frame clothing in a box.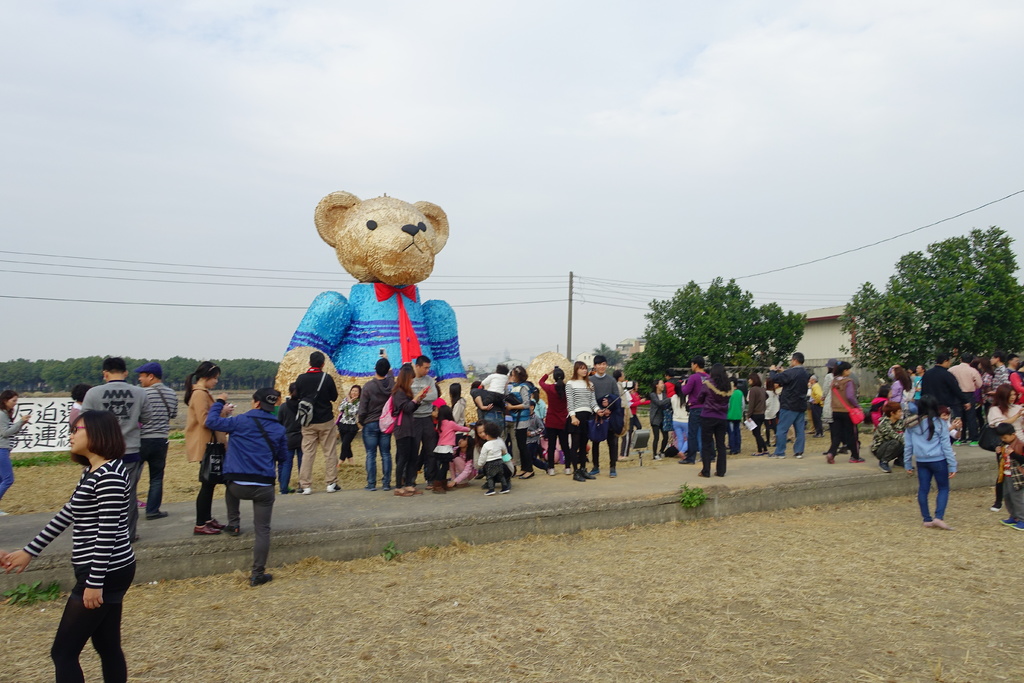
825 369 862 459.
